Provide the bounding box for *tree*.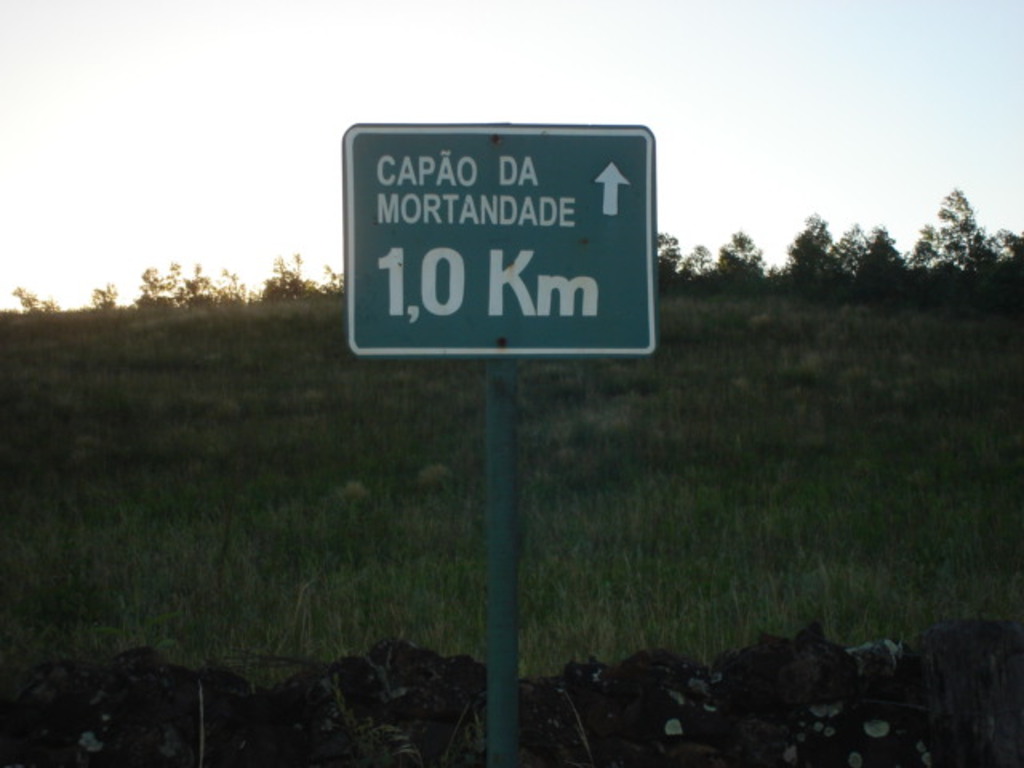
<box>86,275,122,310</box>.
